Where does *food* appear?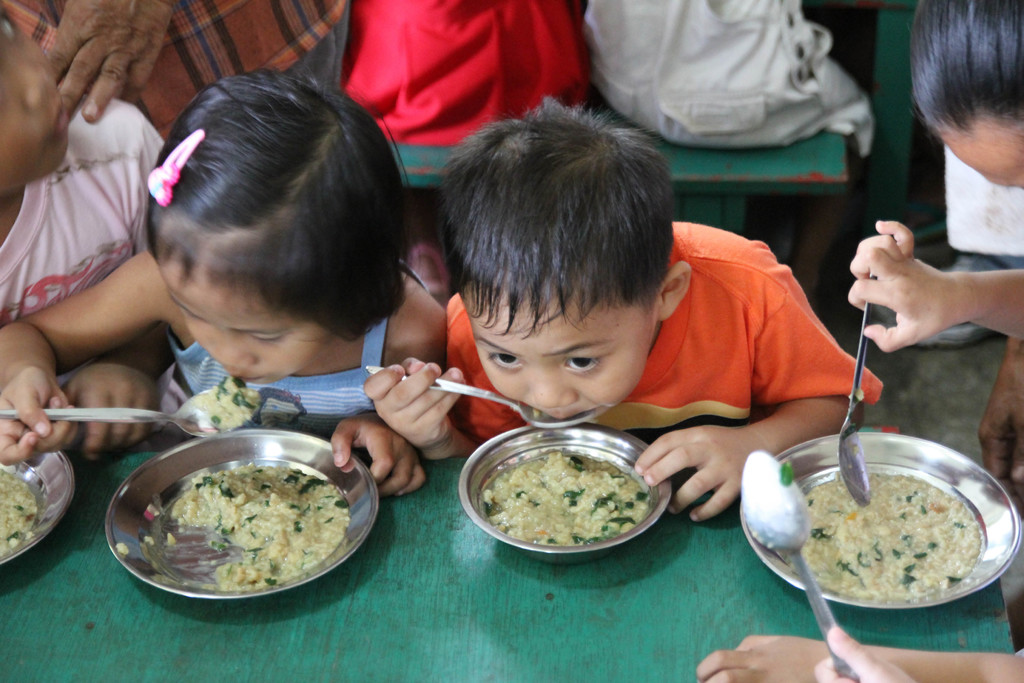
Appears at x1=0, y1=466, x2=37, y2=551.
